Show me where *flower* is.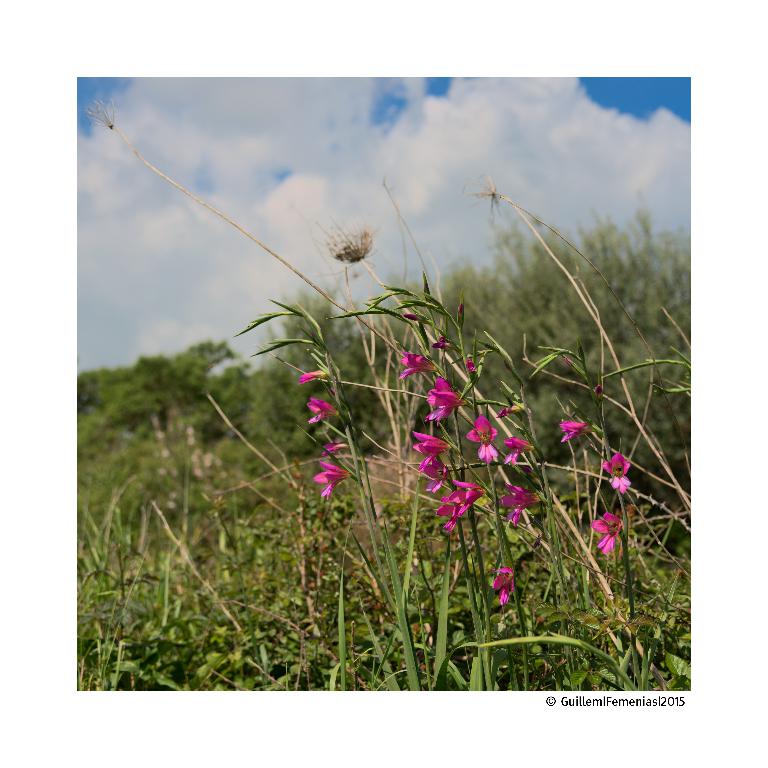
*flower* is at bbox=(591, 509, 621, 552).
